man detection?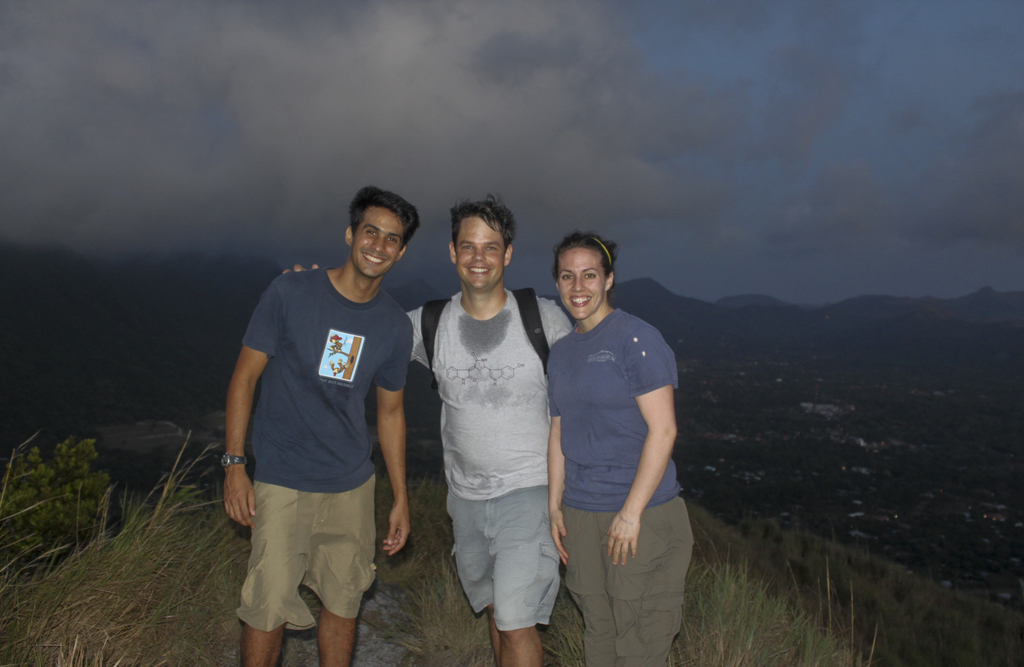
<box>276,191,572,666</box>
